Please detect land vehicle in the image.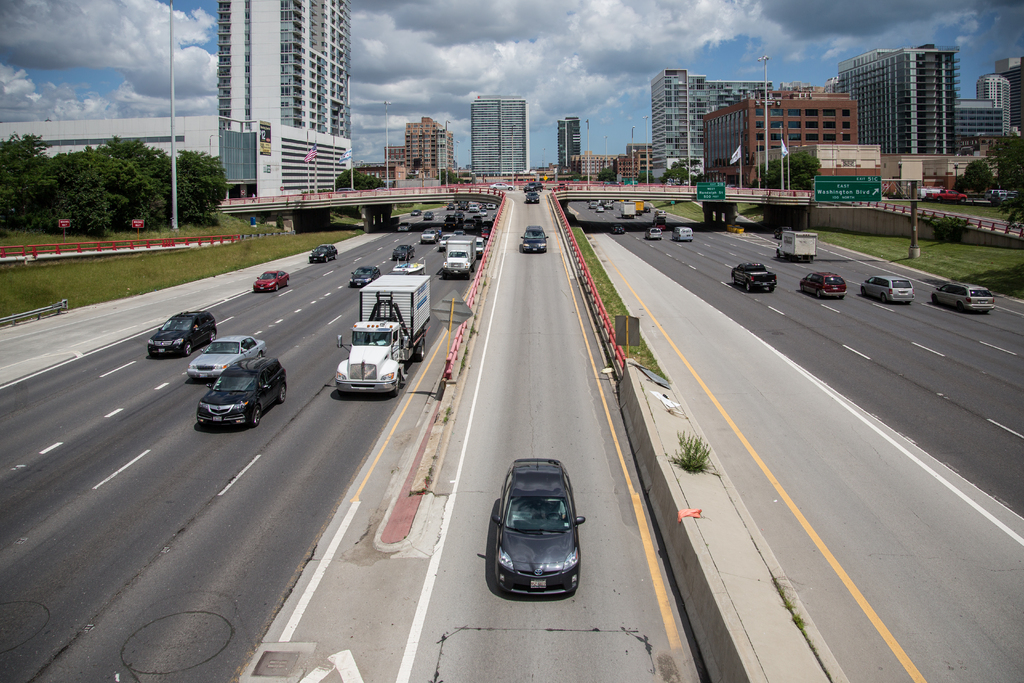
[left=422, top=208, right=436, bottom=224].
